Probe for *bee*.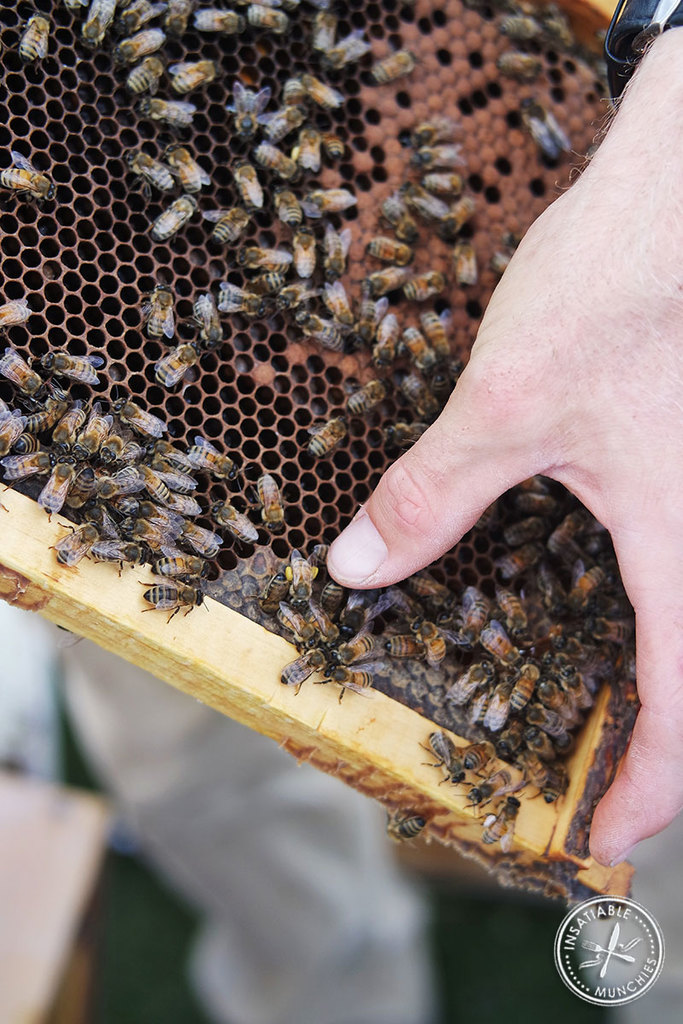
Probe result: (left=475, top=789, right=515, bottom=860).
